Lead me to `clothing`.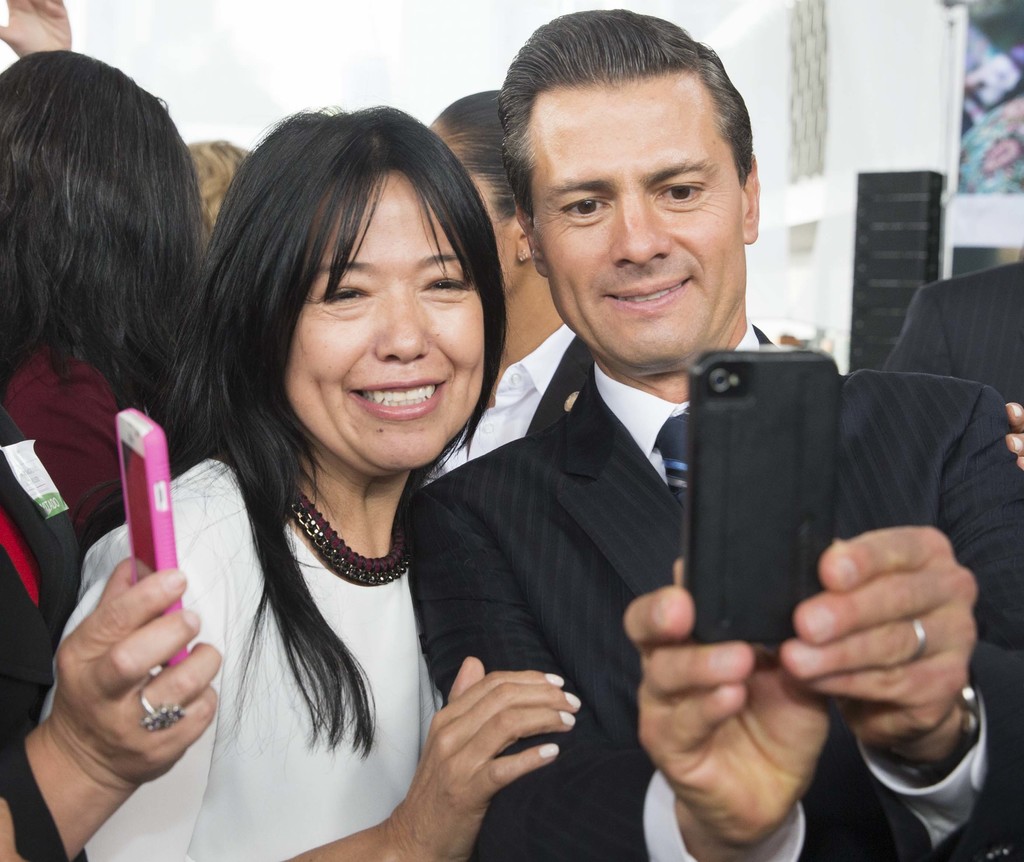
Lead to box=[42, 446, 443, 861].
